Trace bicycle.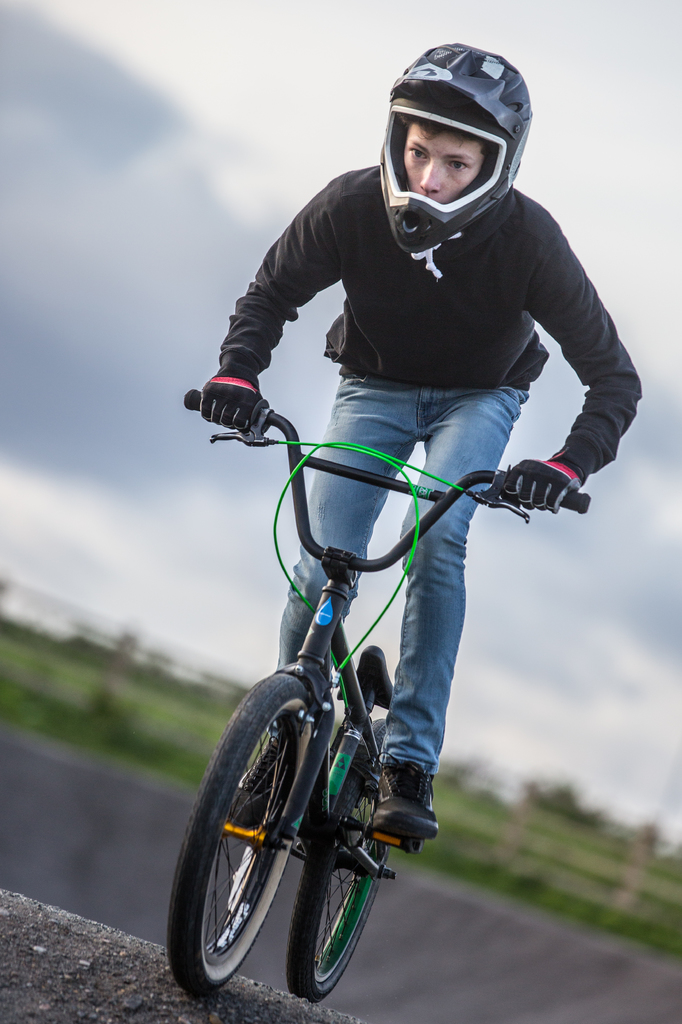
Traced to x1=173, y1=333, x2=546, y2=993.
